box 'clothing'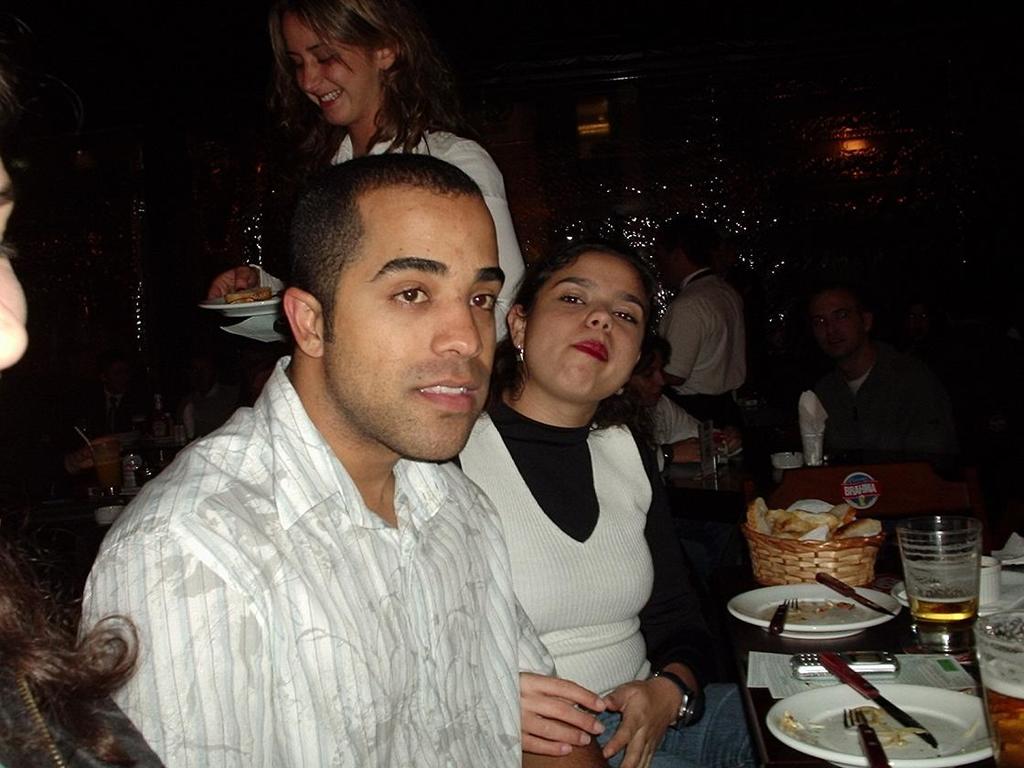
locate(602, 388, 731, 483)
